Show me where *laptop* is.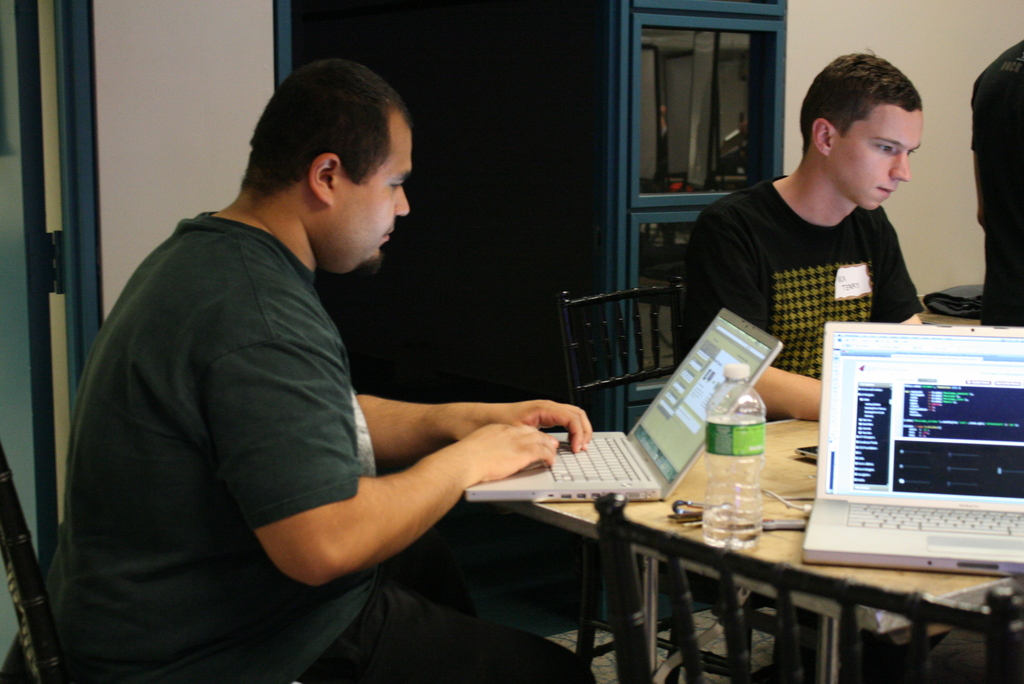
*laptop* is at x1=465 y1=304 x2=783 y2=498.
